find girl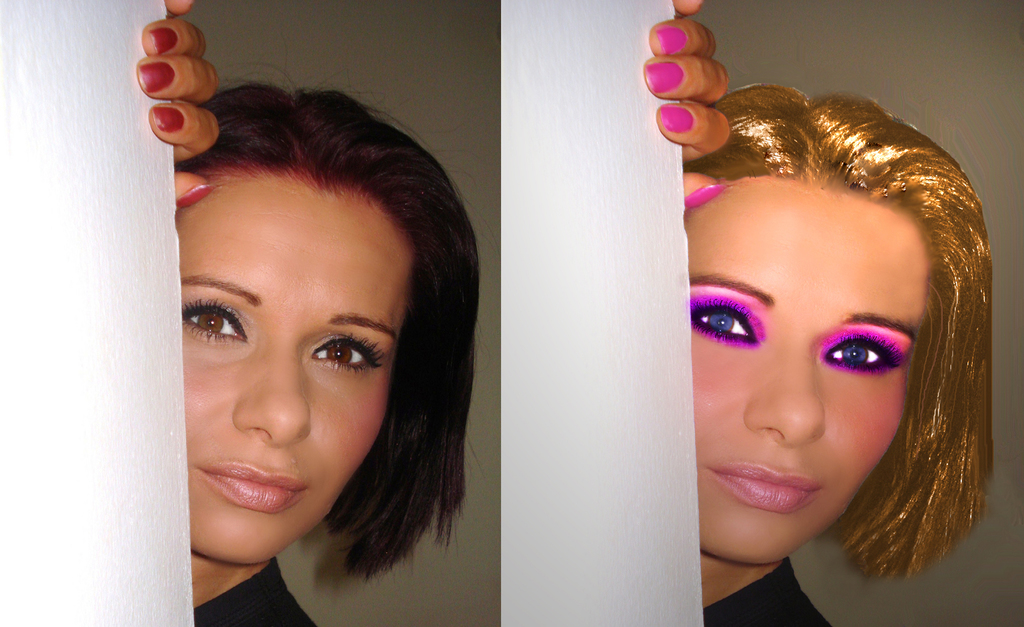
bbox=(136, 0, 502, 626)
